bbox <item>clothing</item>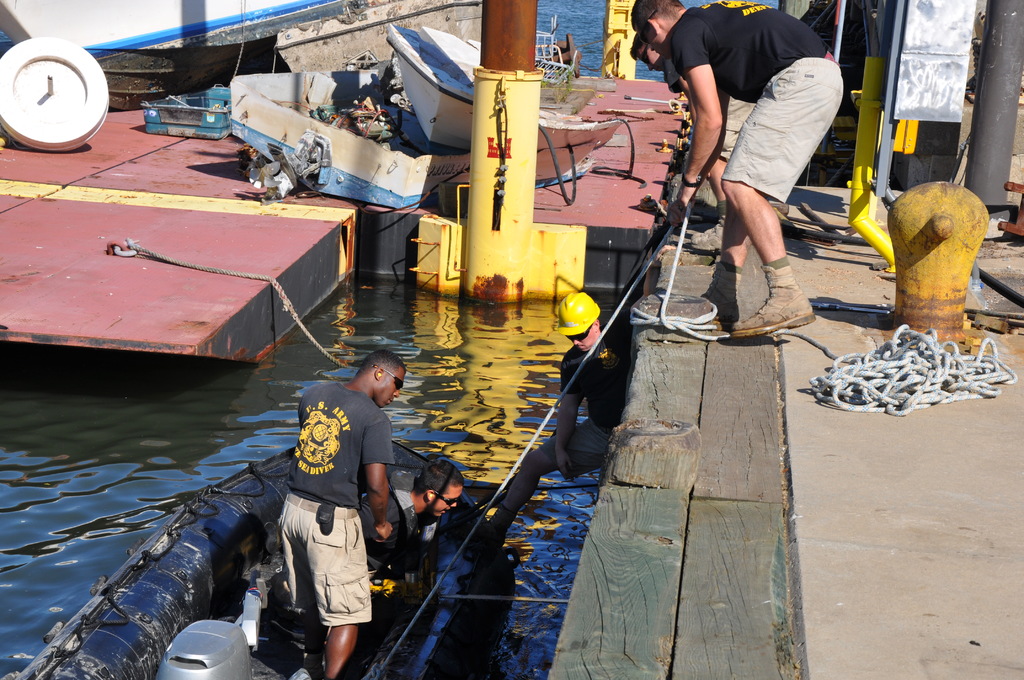
rect(665, 57, 755, 161)
